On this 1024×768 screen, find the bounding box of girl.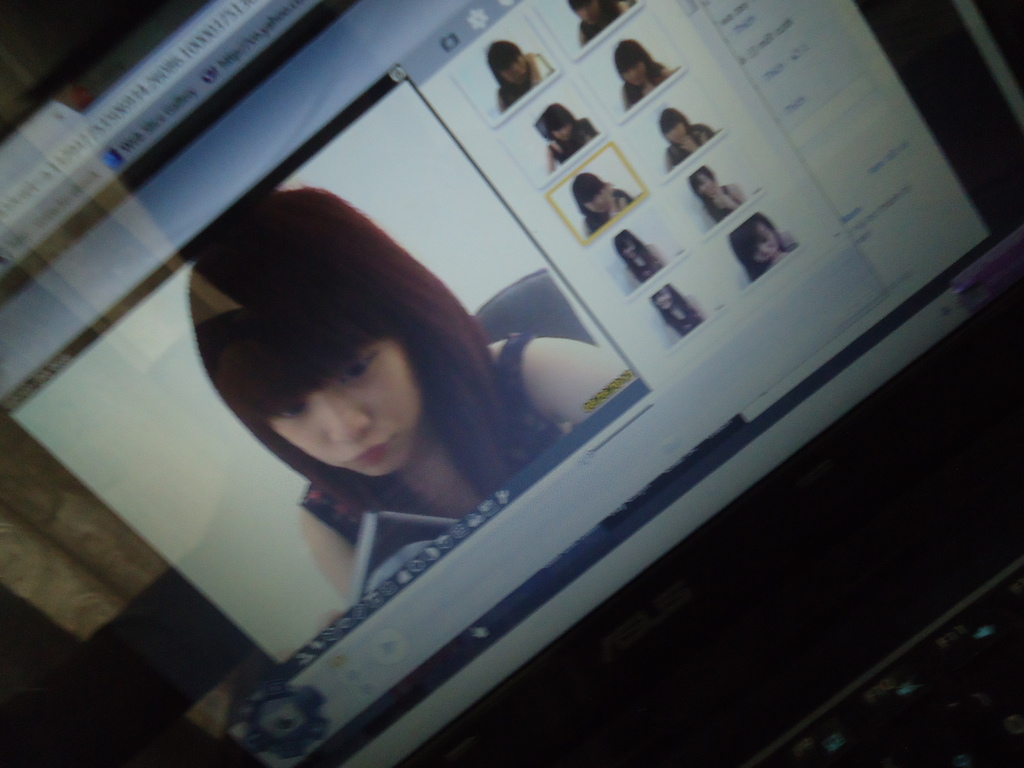
Bounding box: 192/187/638/662.
